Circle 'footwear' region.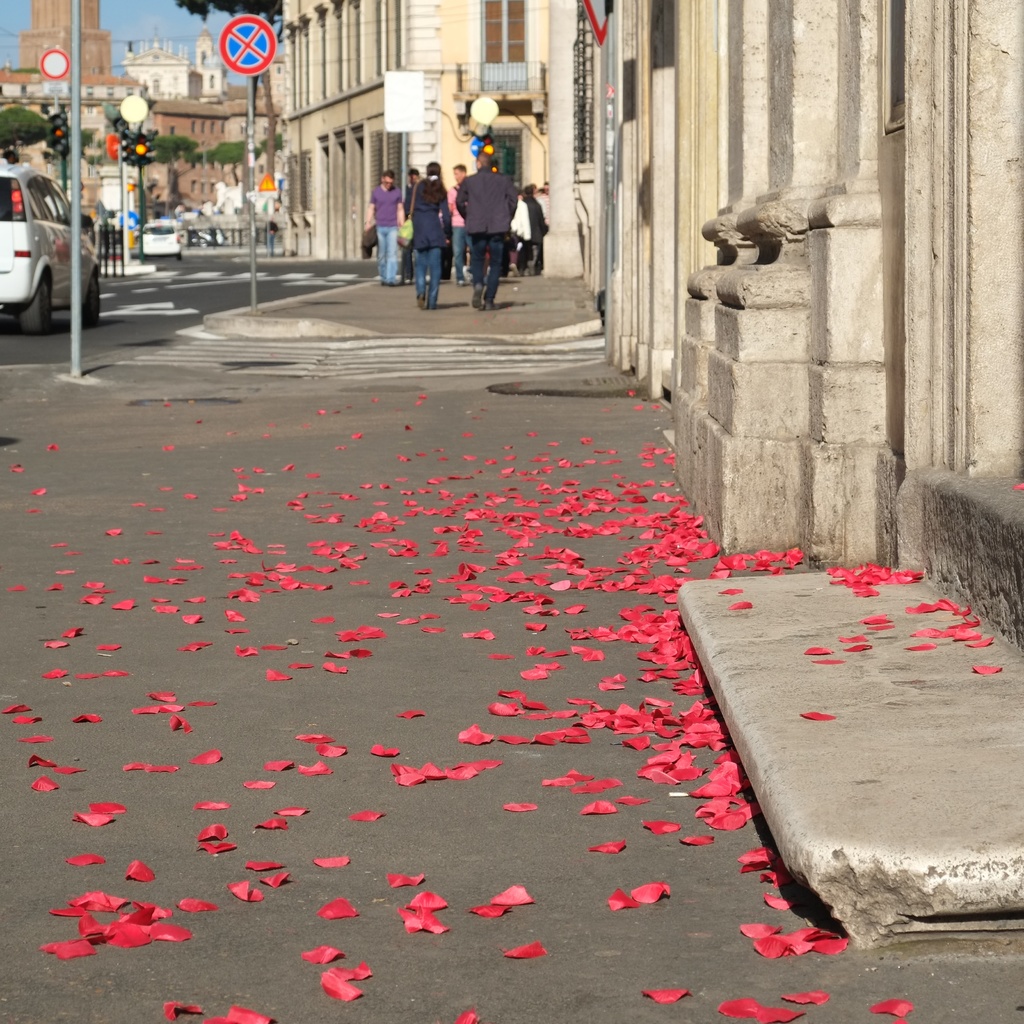
Region: detection(488, 276, 498, 307).
